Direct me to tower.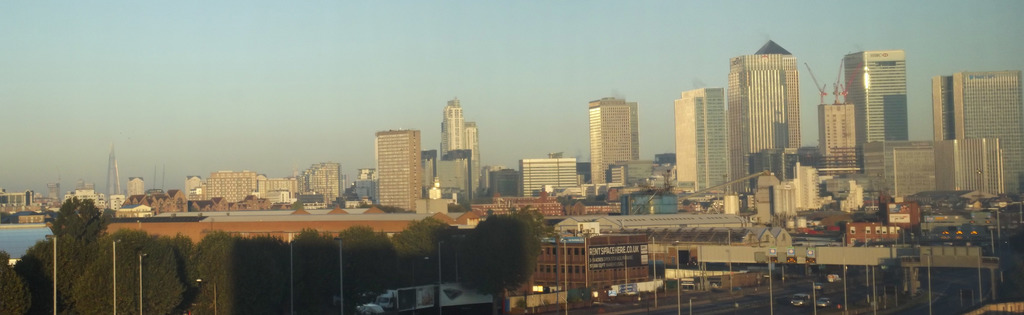
Direction: box(311, 158, 339, 212).
